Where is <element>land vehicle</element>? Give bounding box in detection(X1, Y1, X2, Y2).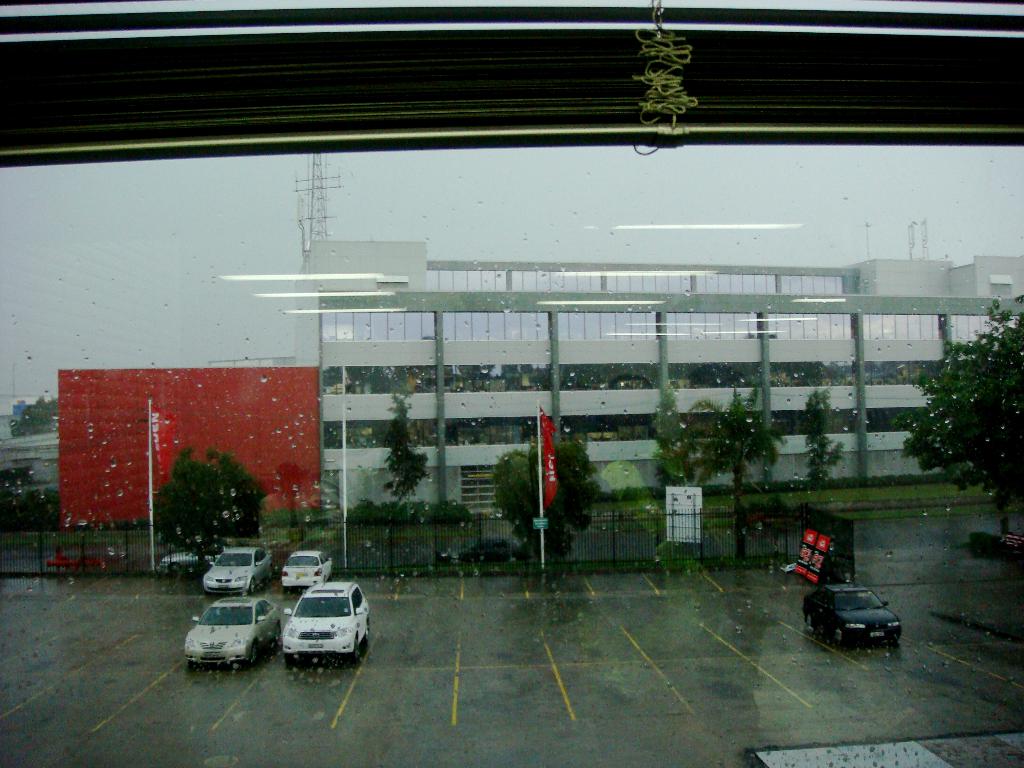
detection(276, 548, 335, 588).
